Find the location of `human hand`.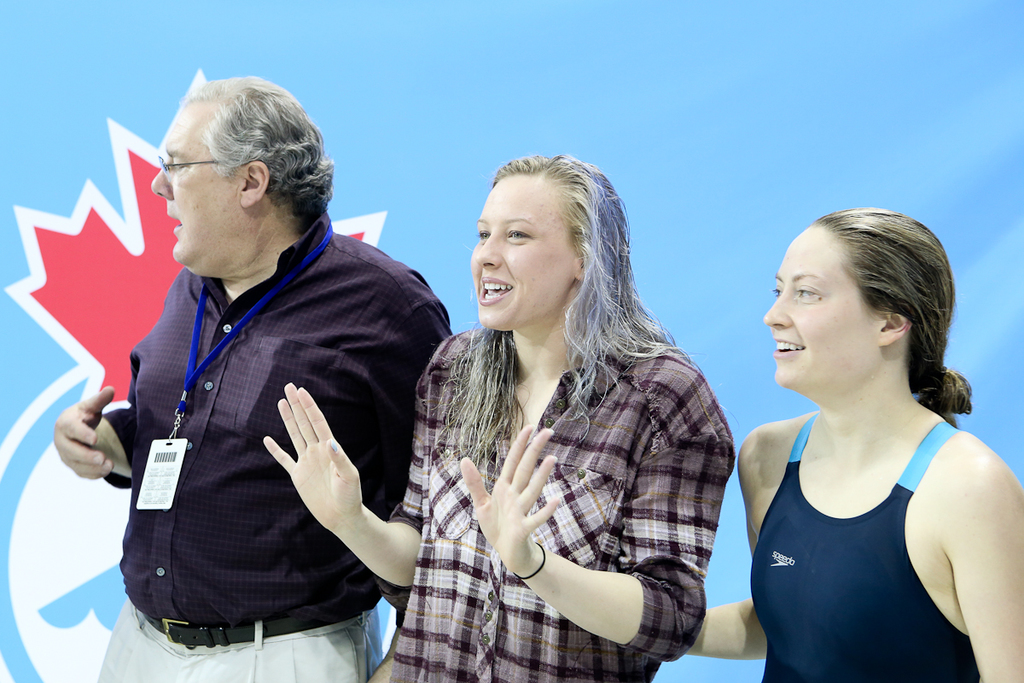
Location: [260,382,364,532].
